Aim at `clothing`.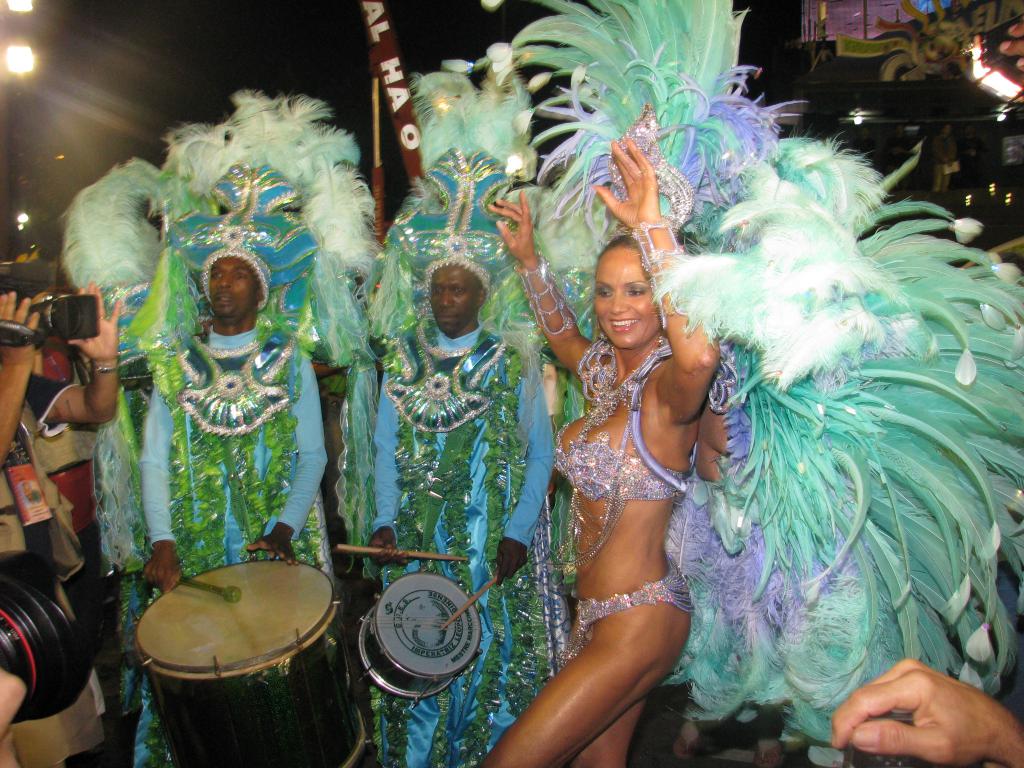
Aimed at bbox=[24, 348, 131, 617].
